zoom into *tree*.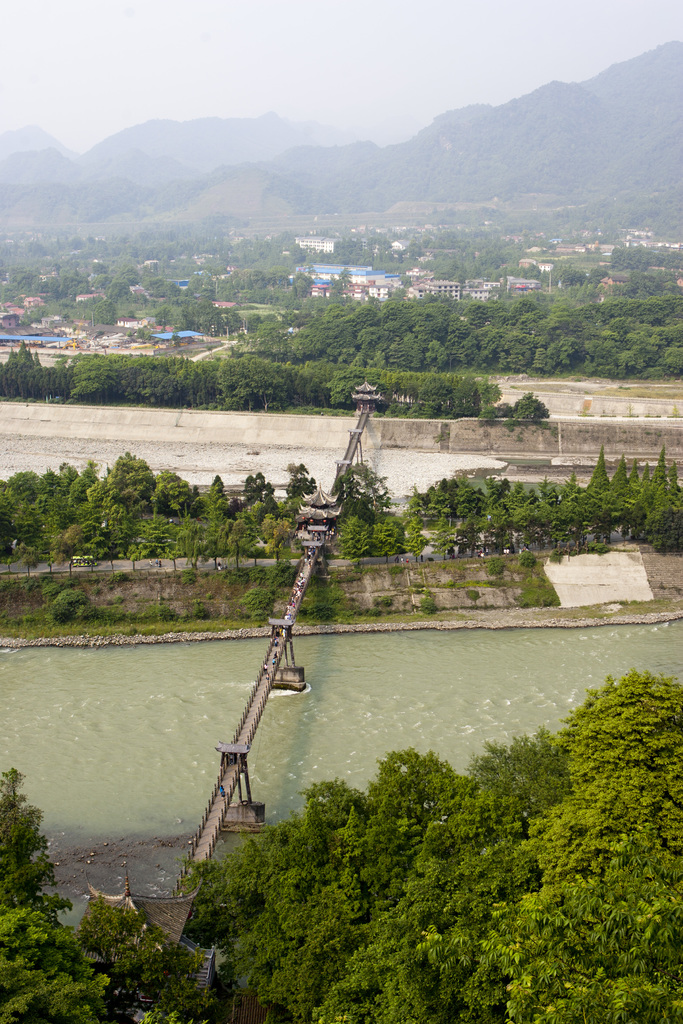
Zoom target: {"x1": 176, "y1": 518, "x2": 197, "y2": 566}.
